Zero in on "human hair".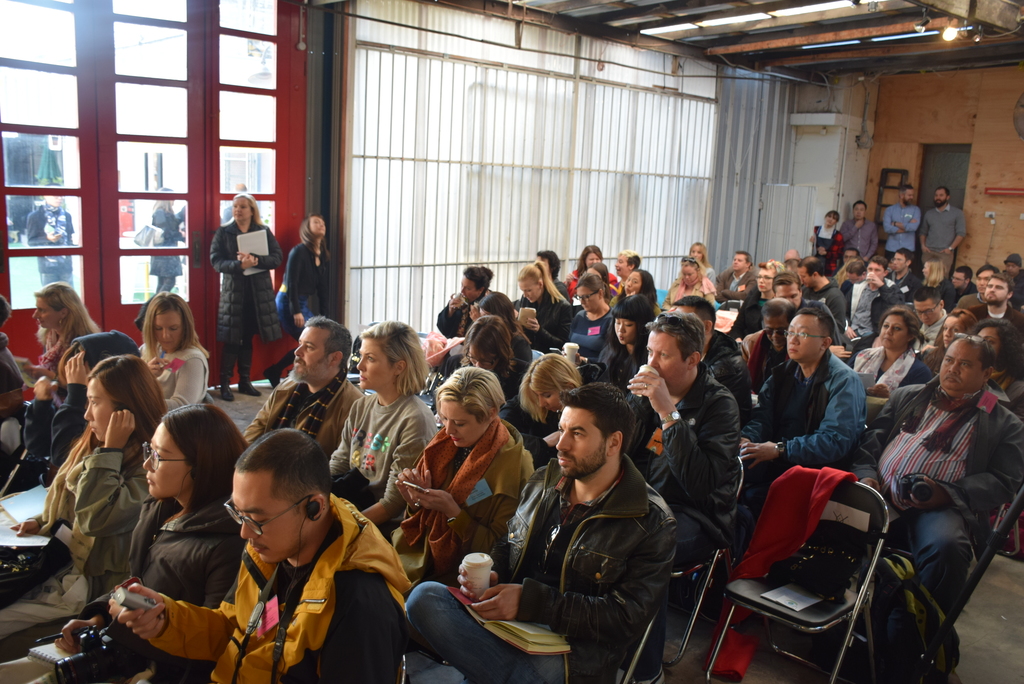
Zeroed in: x1=559 y1=381 x2=640 y2=453.
